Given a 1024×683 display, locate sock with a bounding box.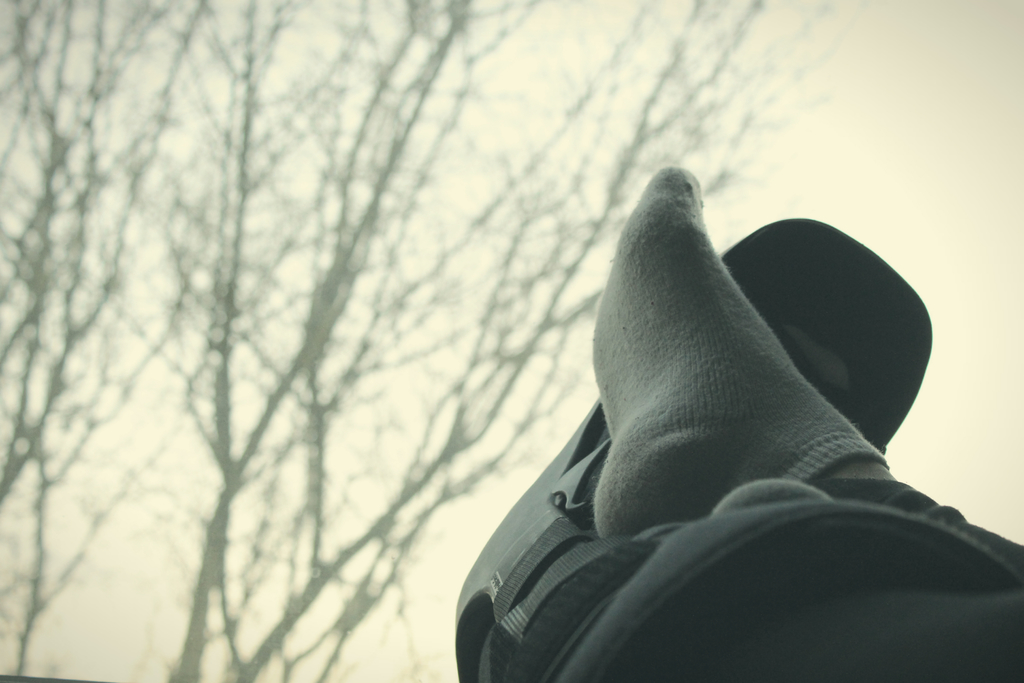
Located: (left=591, top=167, right=888, bottom=531).
